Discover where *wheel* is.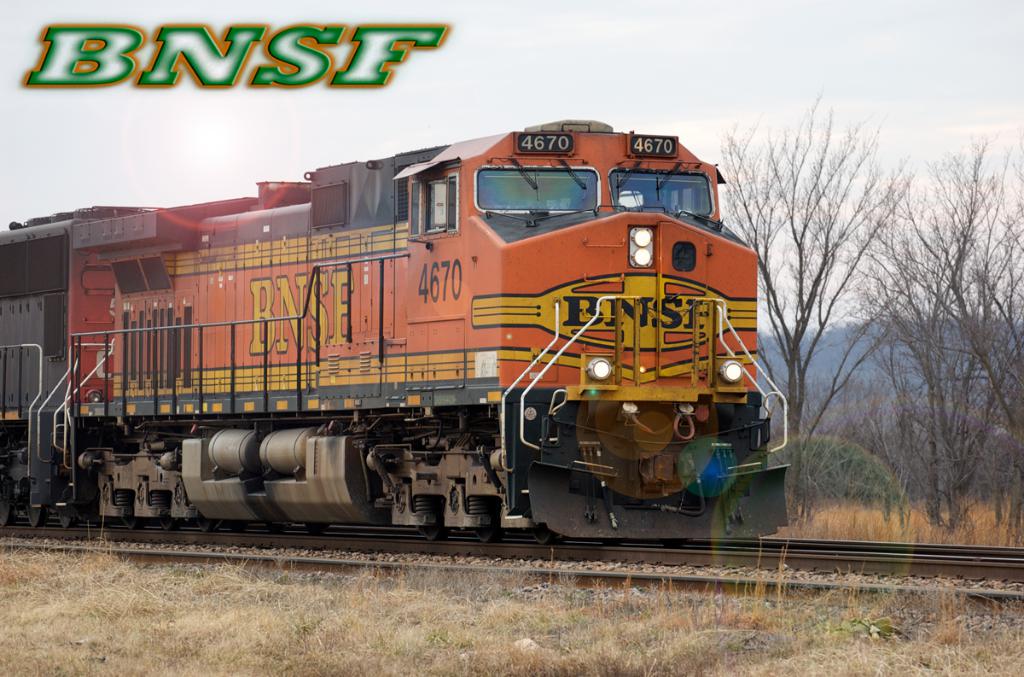
Discovered at region(125, 517, 145, 529).
